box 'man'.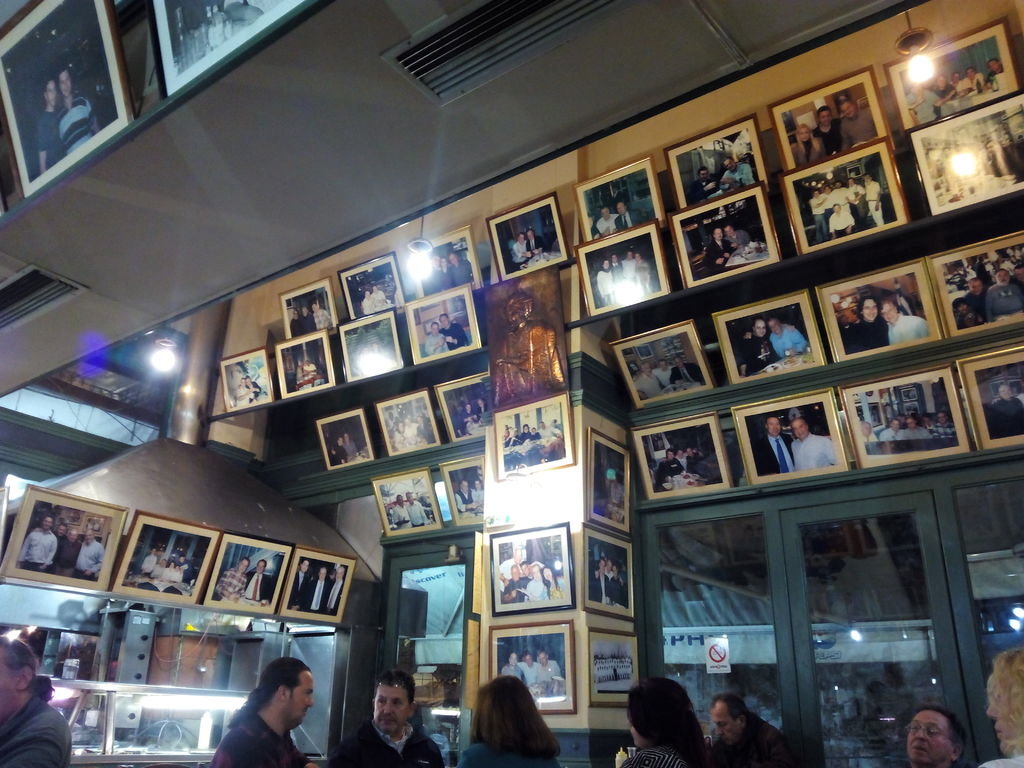
[x1=474, y1=397, x2=489, y2=417].
